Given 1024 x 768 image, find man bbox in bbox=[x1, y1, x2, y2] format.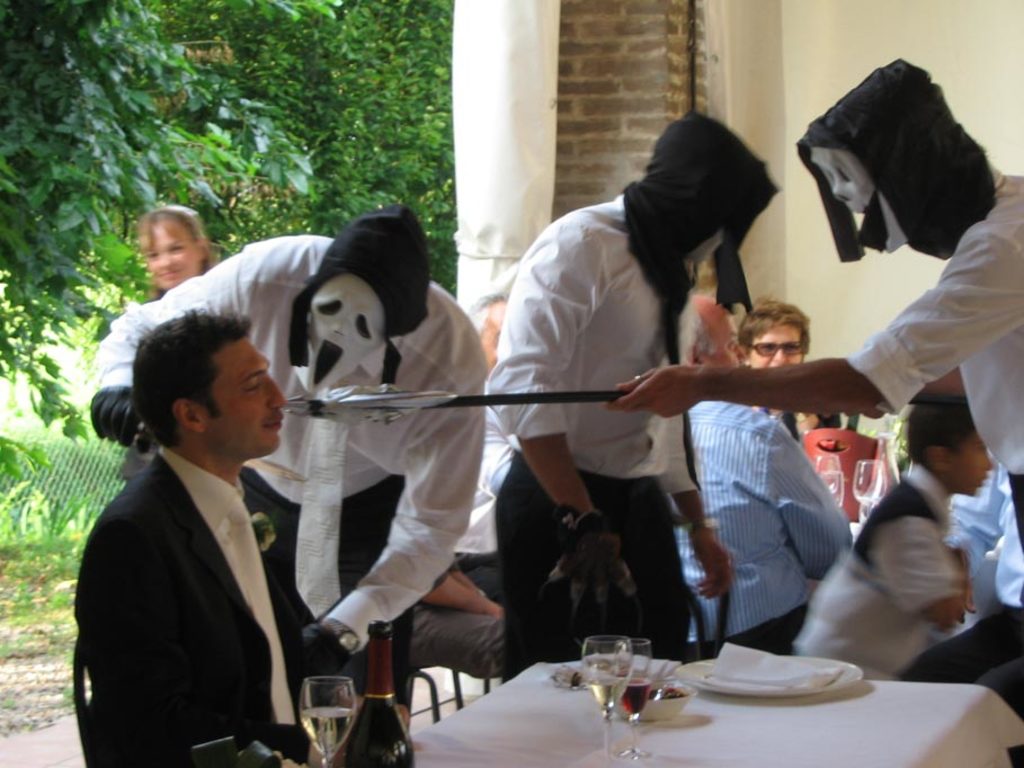
bbox=[898, 448, 1023, 767].
